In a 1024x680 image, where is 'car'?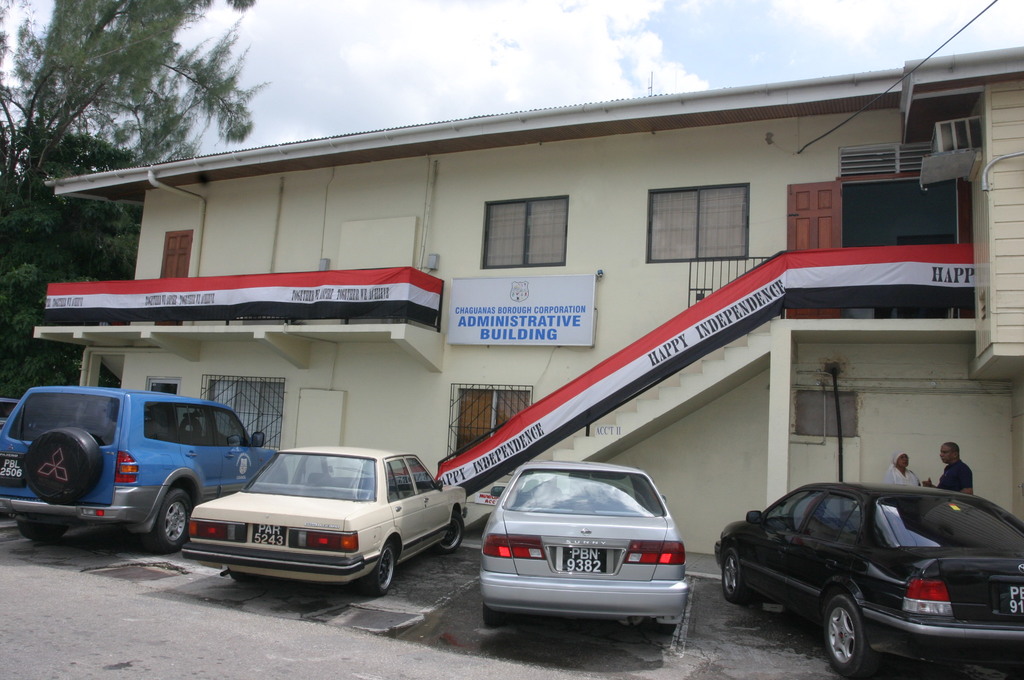
bbox=(712, 471, 1023, 679).
